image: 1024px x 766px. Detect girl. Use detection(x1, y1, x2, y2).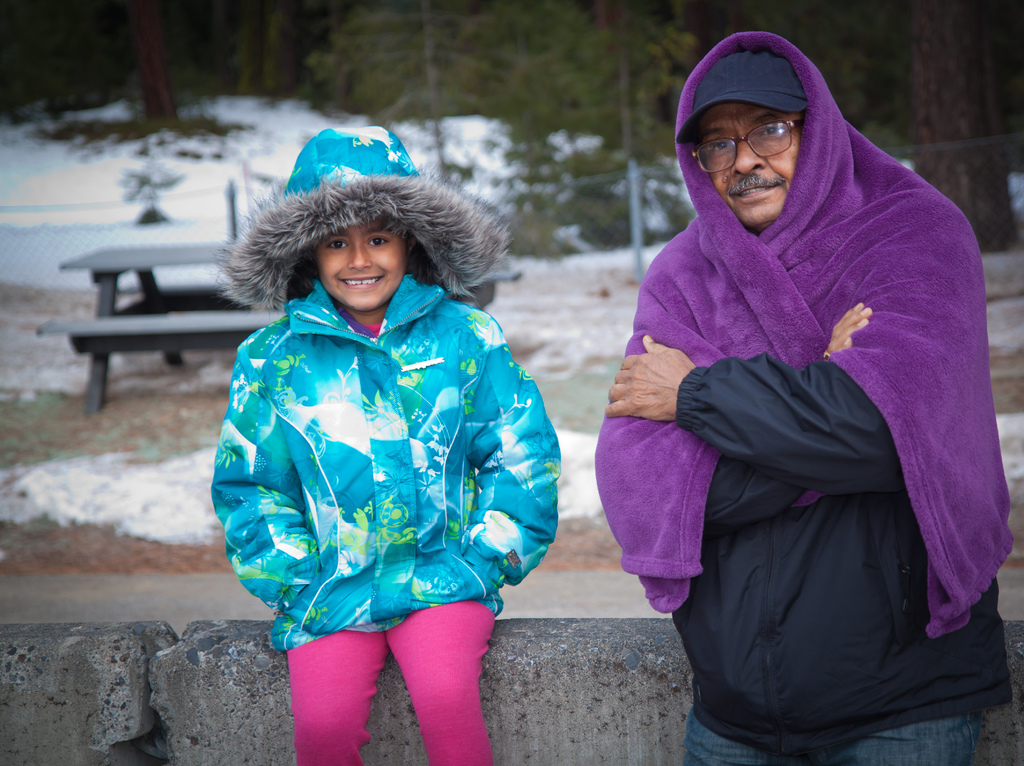
detection(205, 124, 563, 765).
